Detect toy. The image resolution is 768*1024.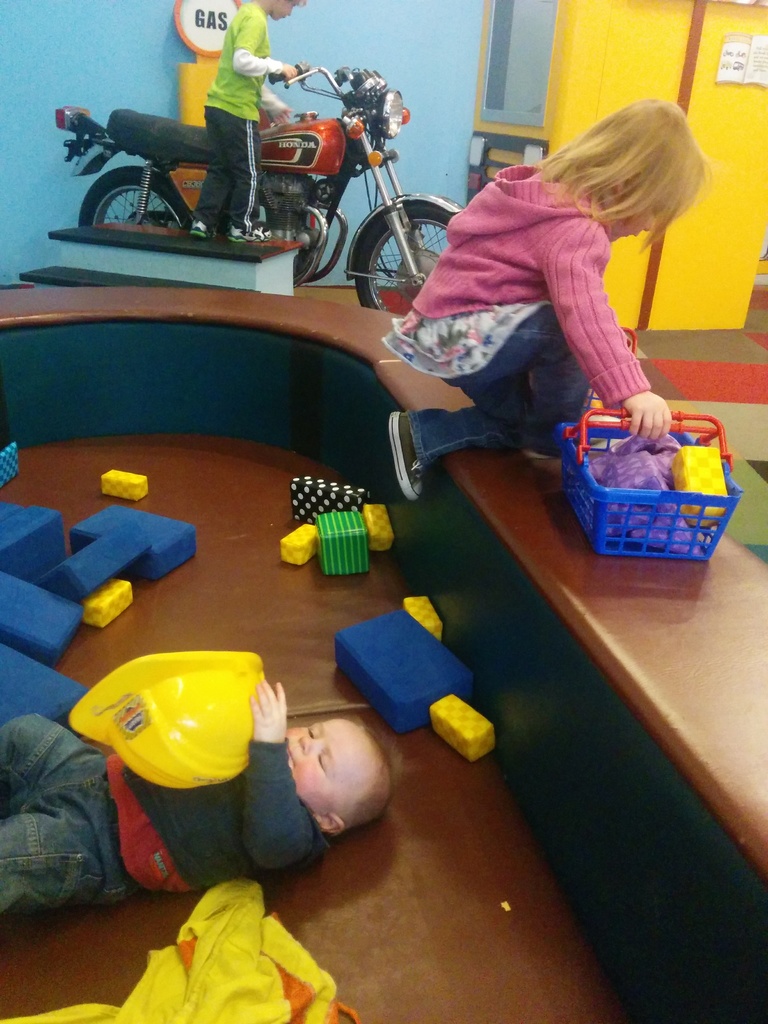
401, 595, 443, 641.
